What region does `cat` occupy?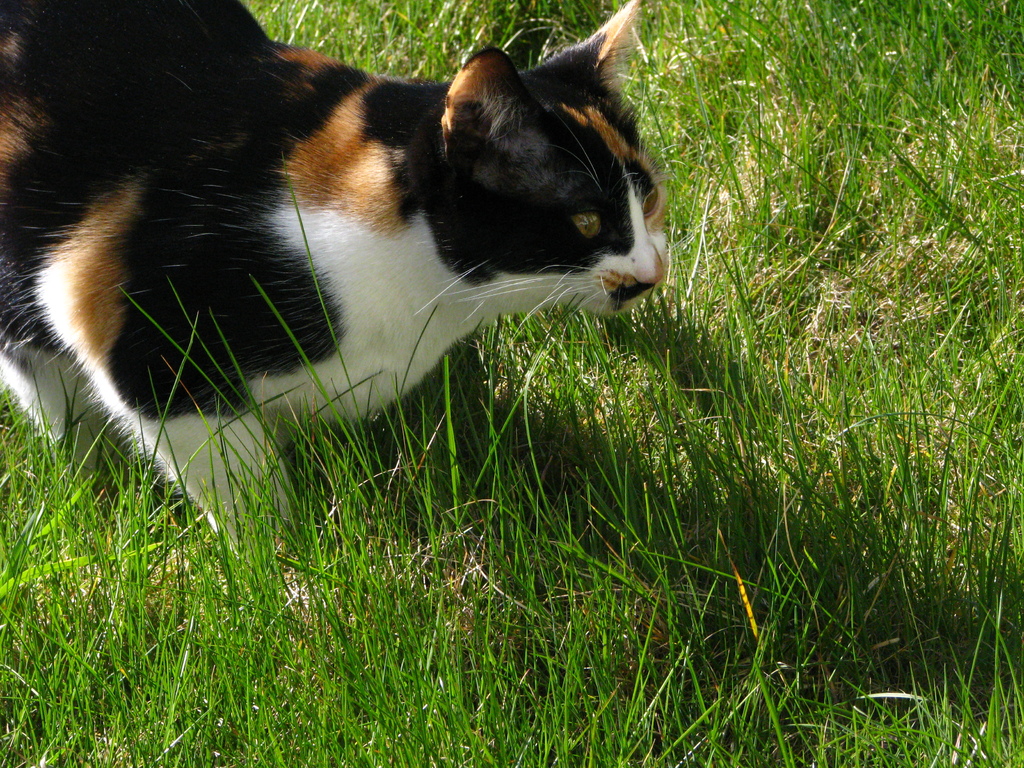
x1=0 y1=0 x2=738 y2=582.
